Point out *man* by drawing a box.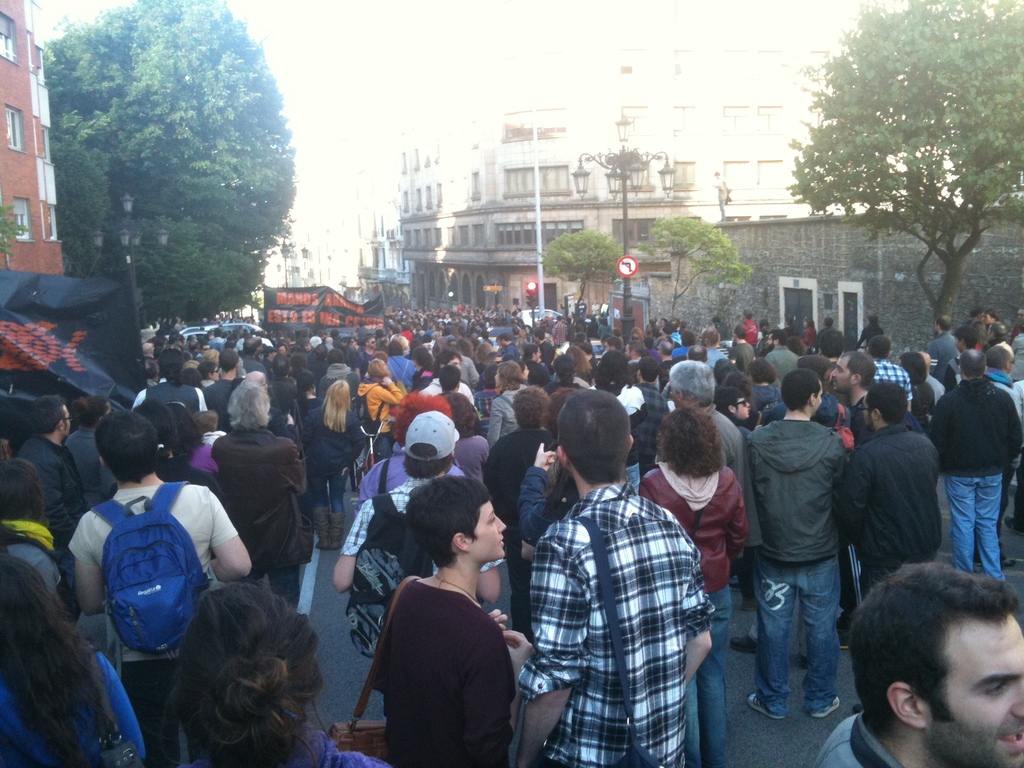
bbox=(943, 330, 988, 383).
